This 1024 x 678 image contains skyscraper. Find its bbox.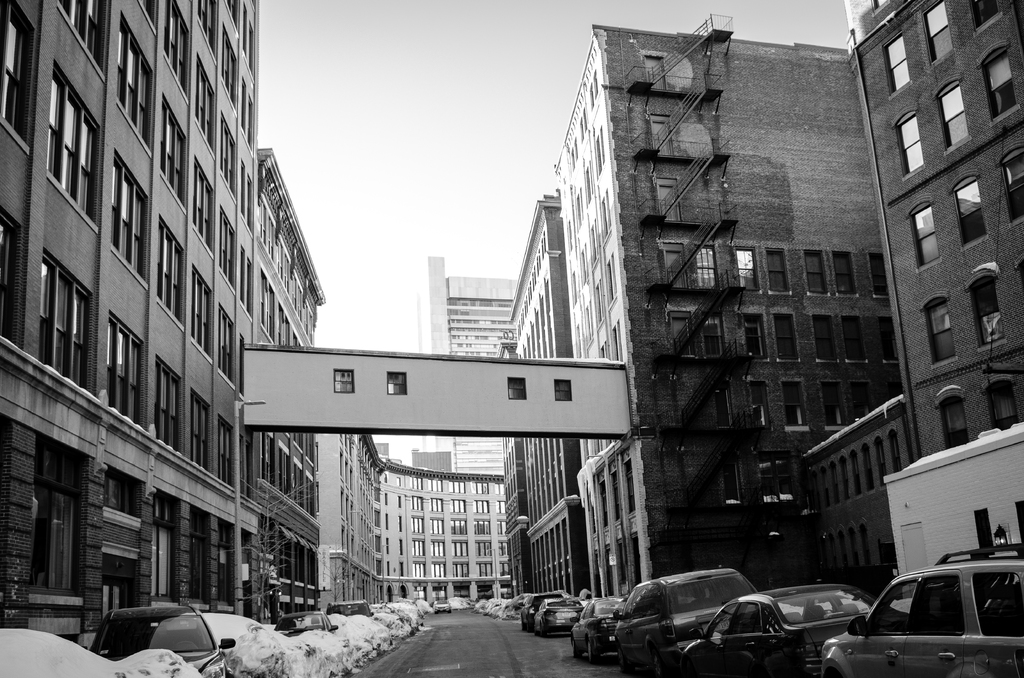
region(835, 0, 1023, 592).
